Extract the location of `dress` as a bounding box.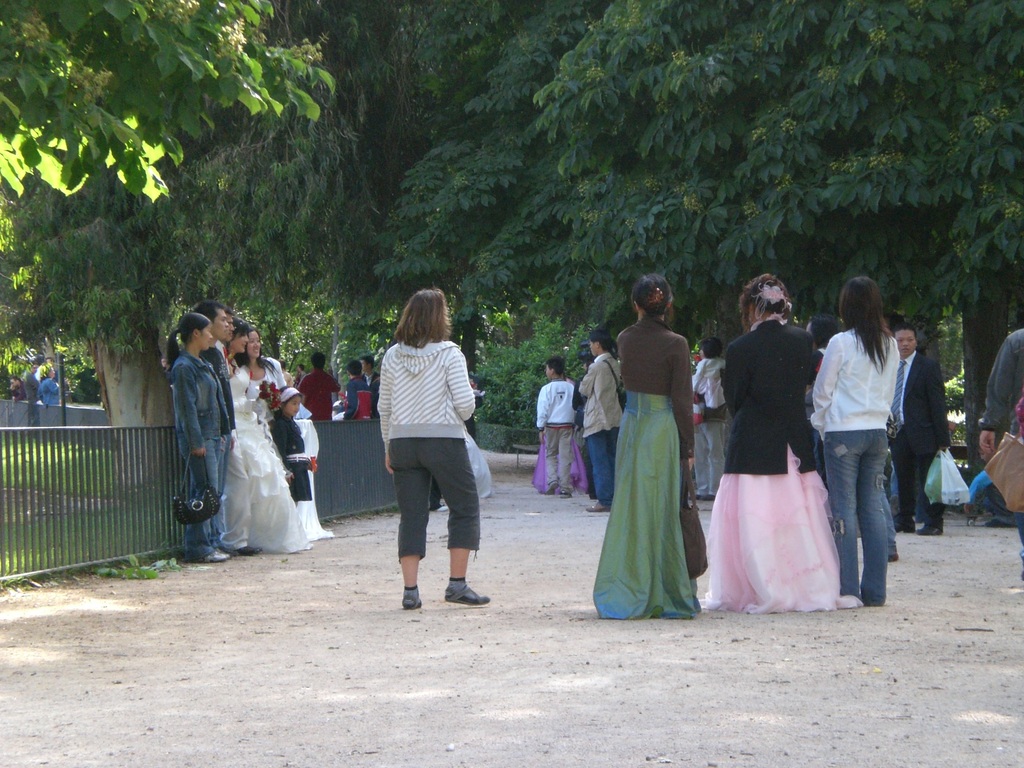
detection(225, 362, 312, 552).
